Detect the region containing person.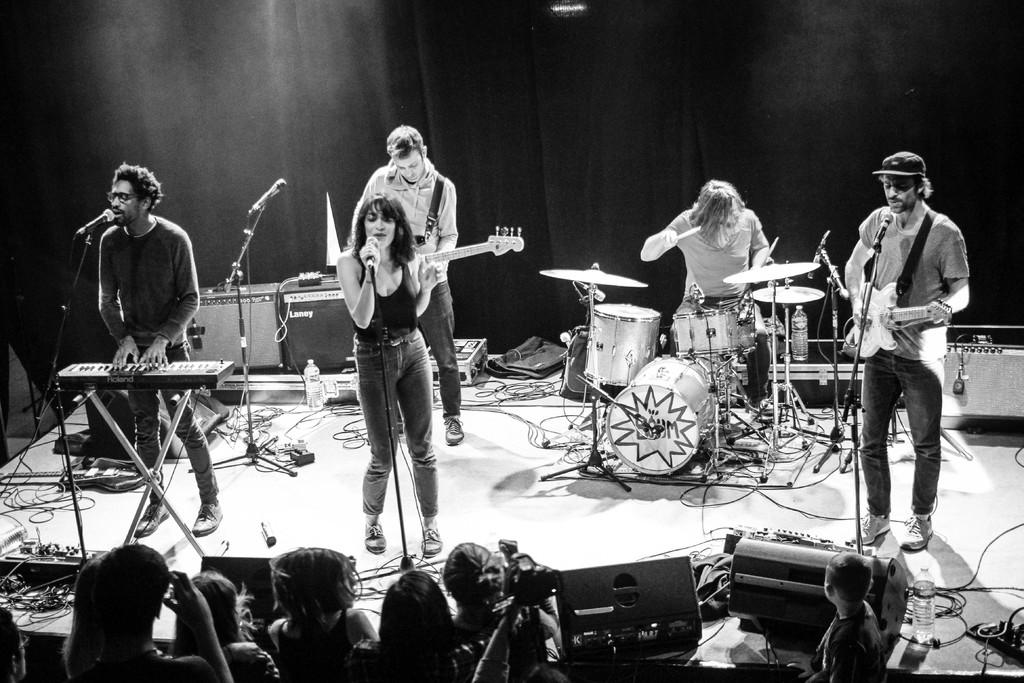
<region>644, 181, 778, 416</region>.
